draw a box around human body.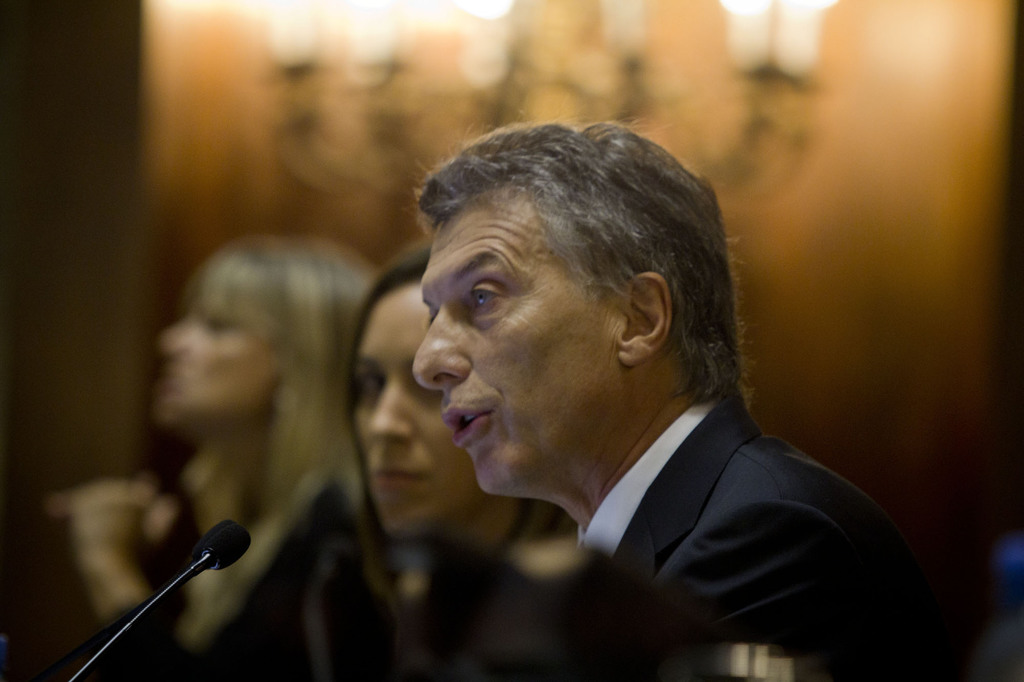
left=385, top=200, right=932, bottom=672.
